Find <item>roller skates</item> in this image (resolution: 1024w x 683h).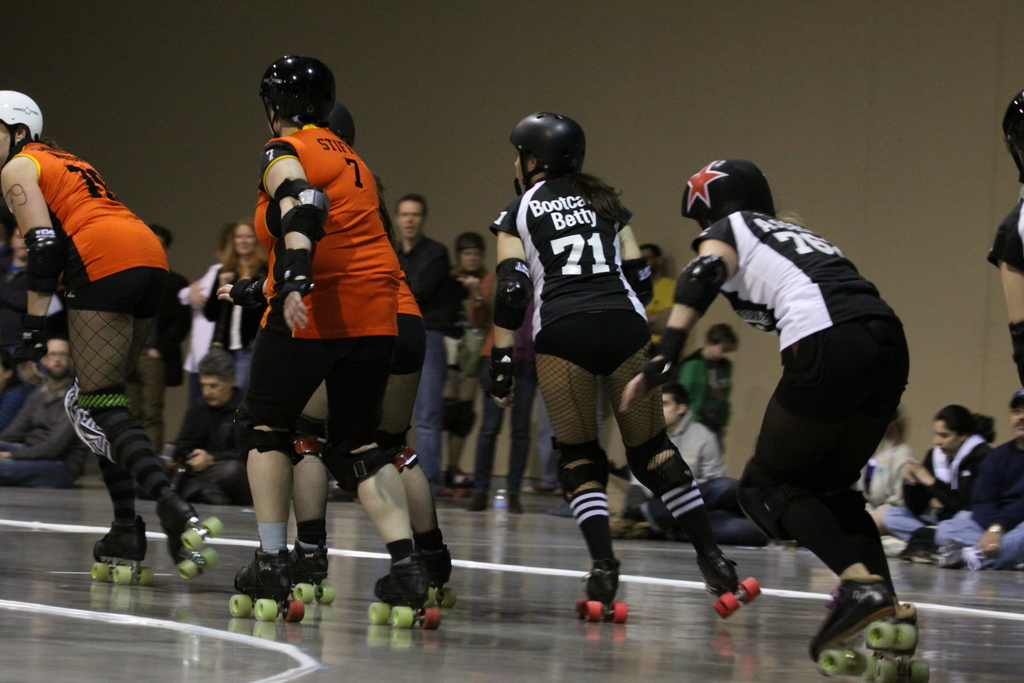
157, 495, 219, 579.
